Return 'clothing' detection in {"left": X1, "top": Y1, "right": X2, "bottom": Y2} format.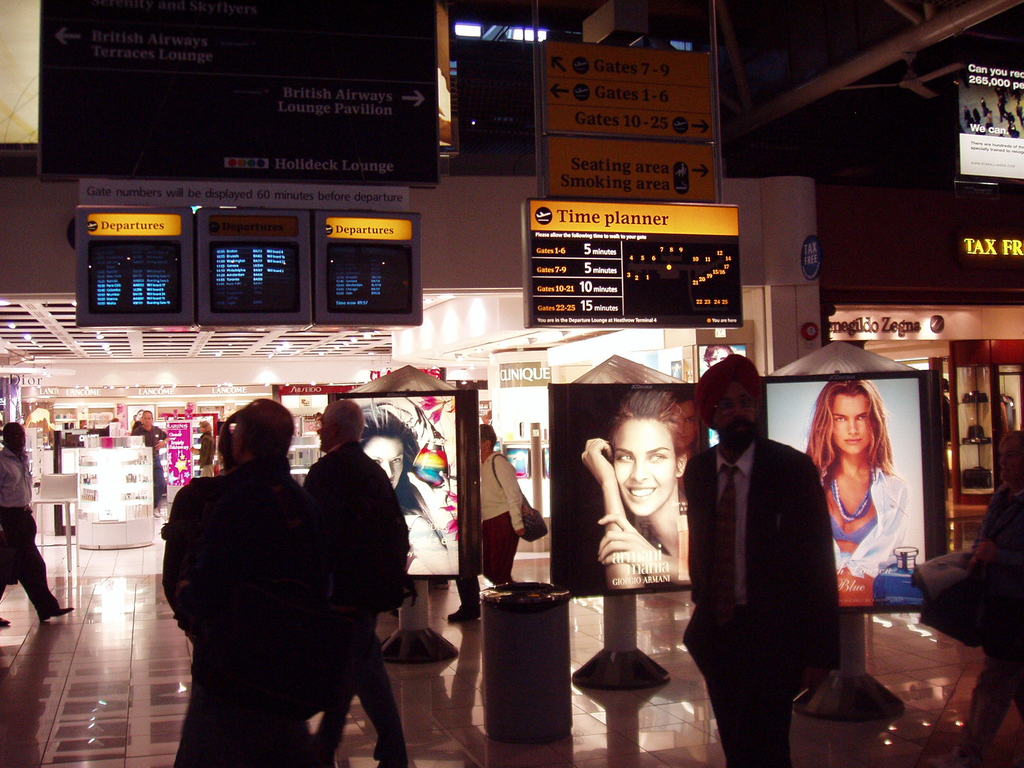
{"left": 129, "top": 426, "right": 165, "bottom": 493}.
